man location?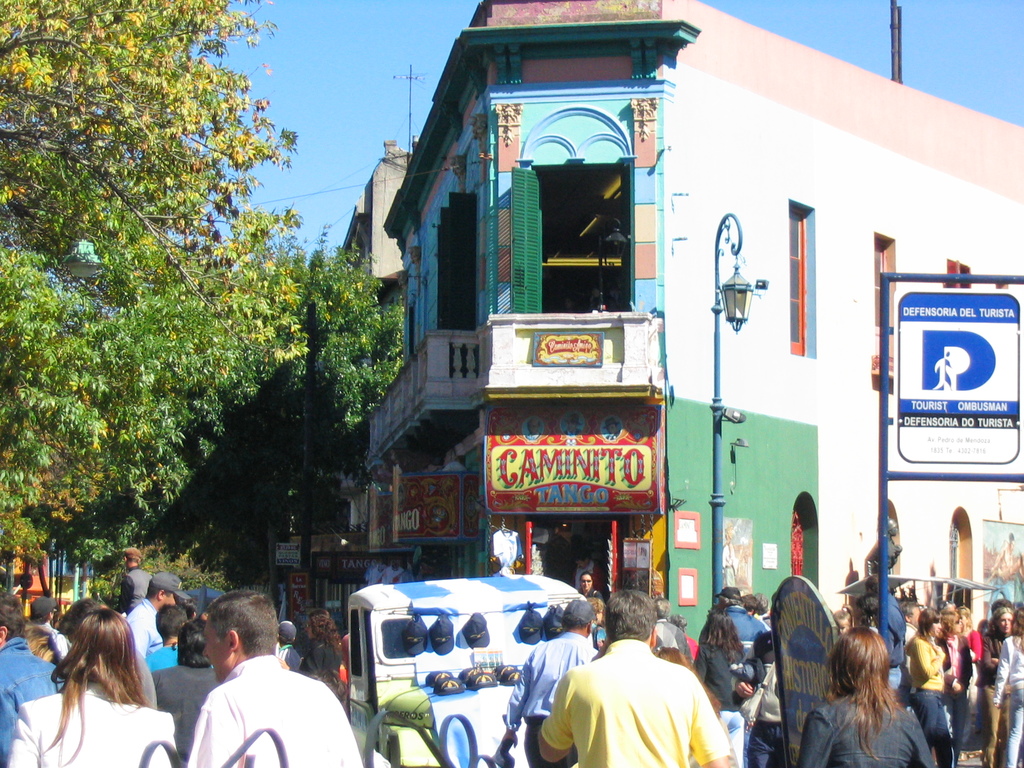
bbox(715, 588, 770, 653)
